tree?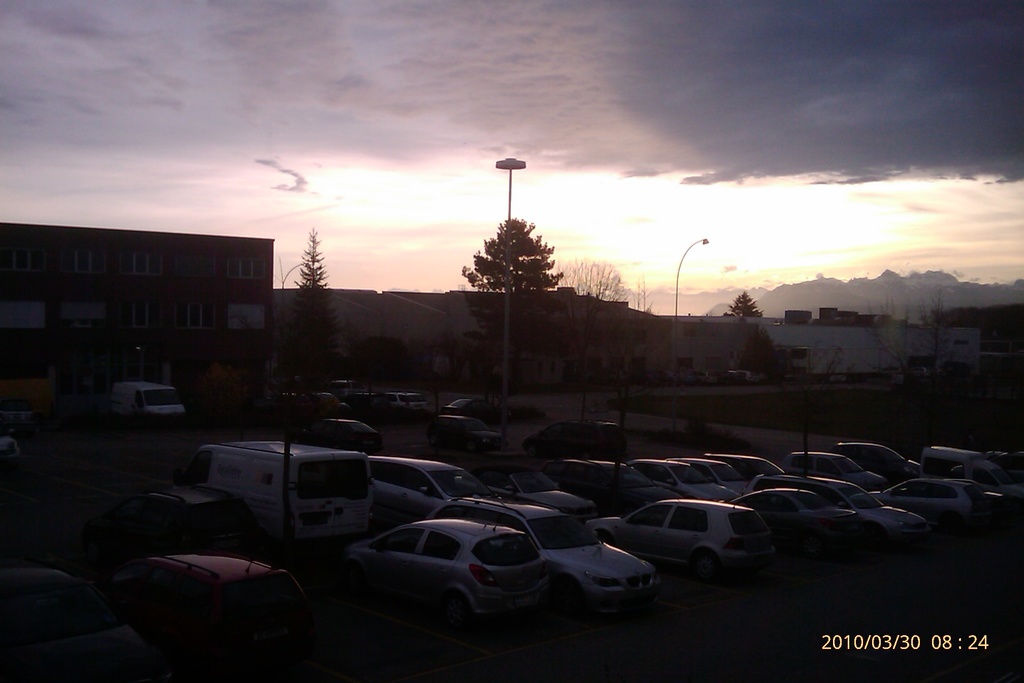
locate(279, 227, 346, 407)
